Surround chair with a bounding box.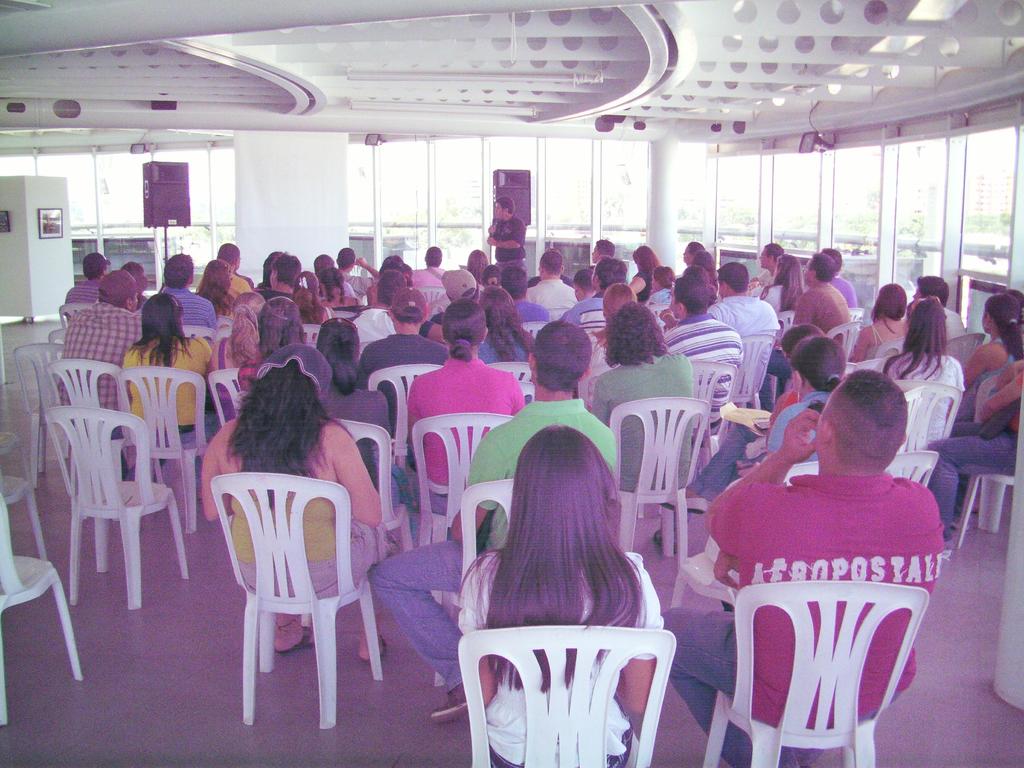
{"x1": 522, "y1": 321, "x2": 548, "y2": 335}.
